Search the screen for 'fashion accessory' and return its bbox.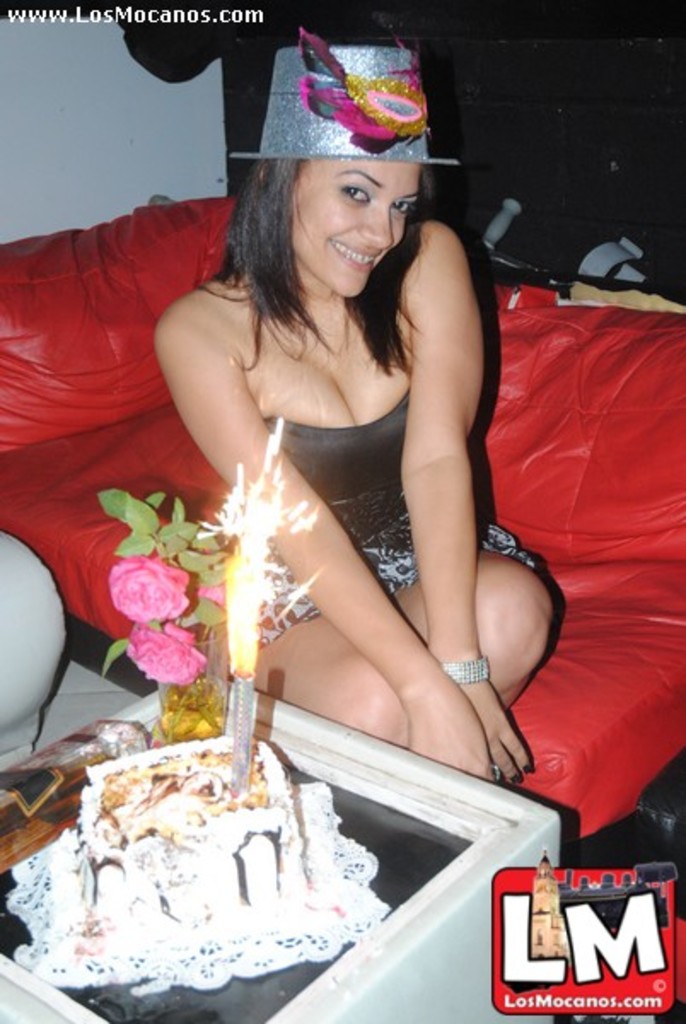
Found: (515, 773, 520, 783).
